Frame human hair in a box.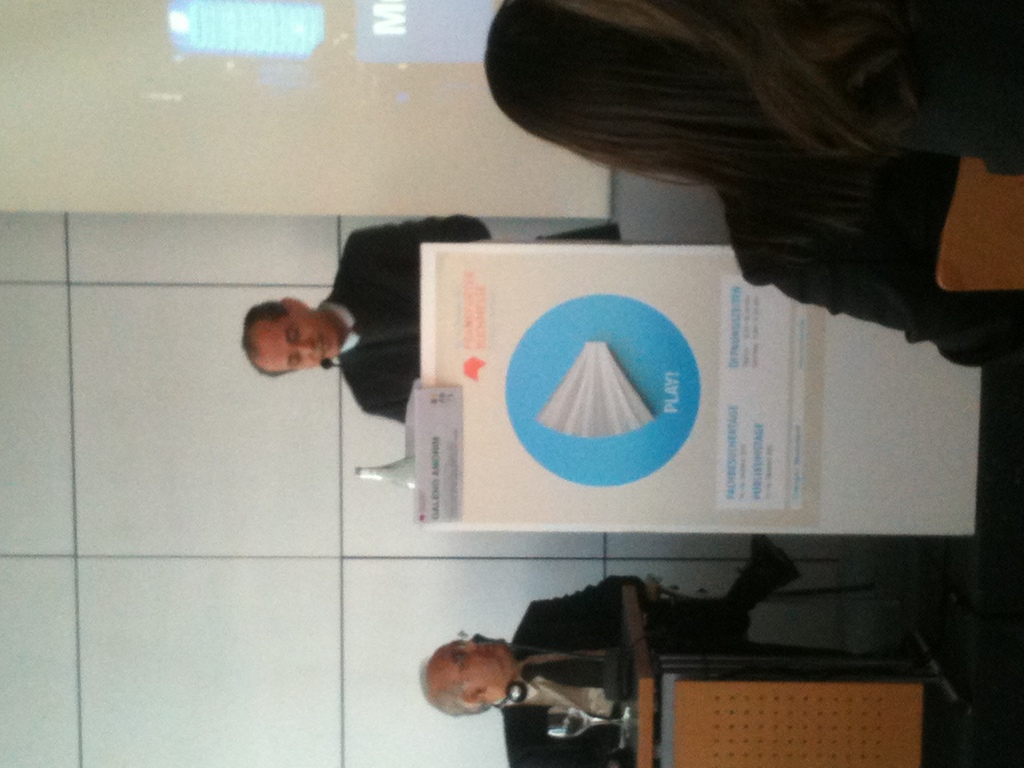
422,659,496,720.
